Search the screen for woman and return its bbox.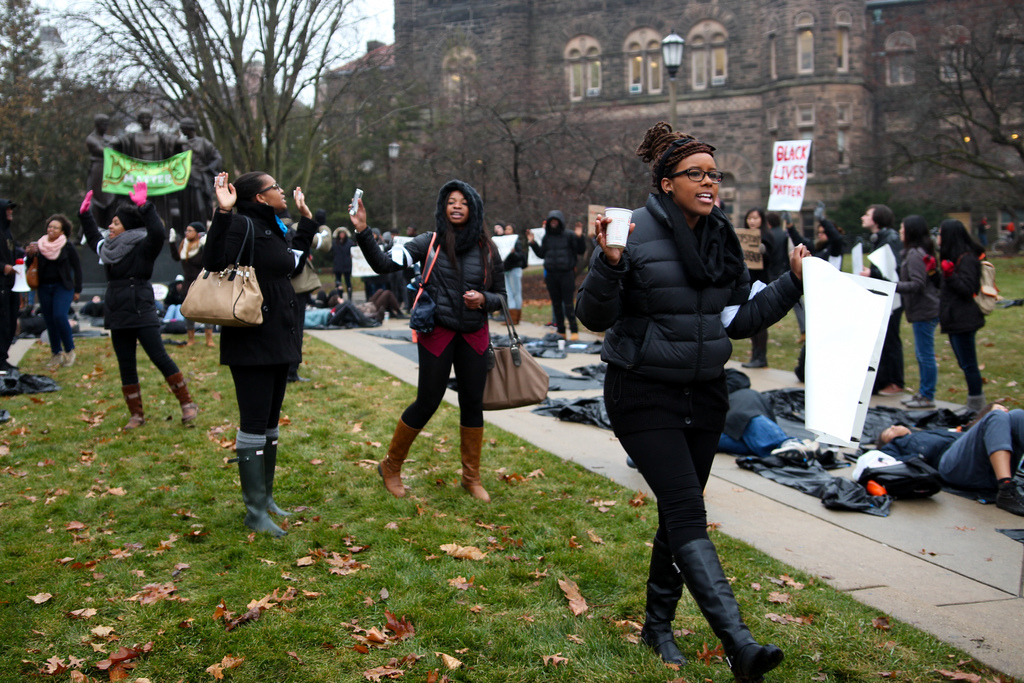
Found: box=[184, 170, 307, 538].
